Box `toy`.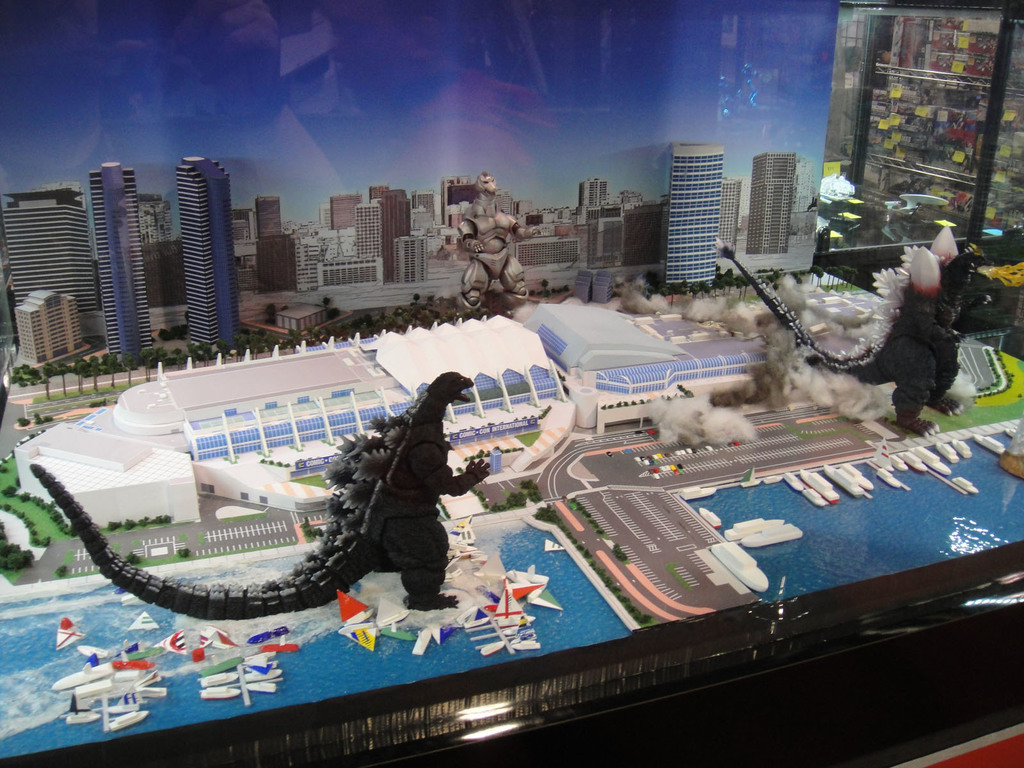
(left=22, top=372, right=499, bottom=616).
